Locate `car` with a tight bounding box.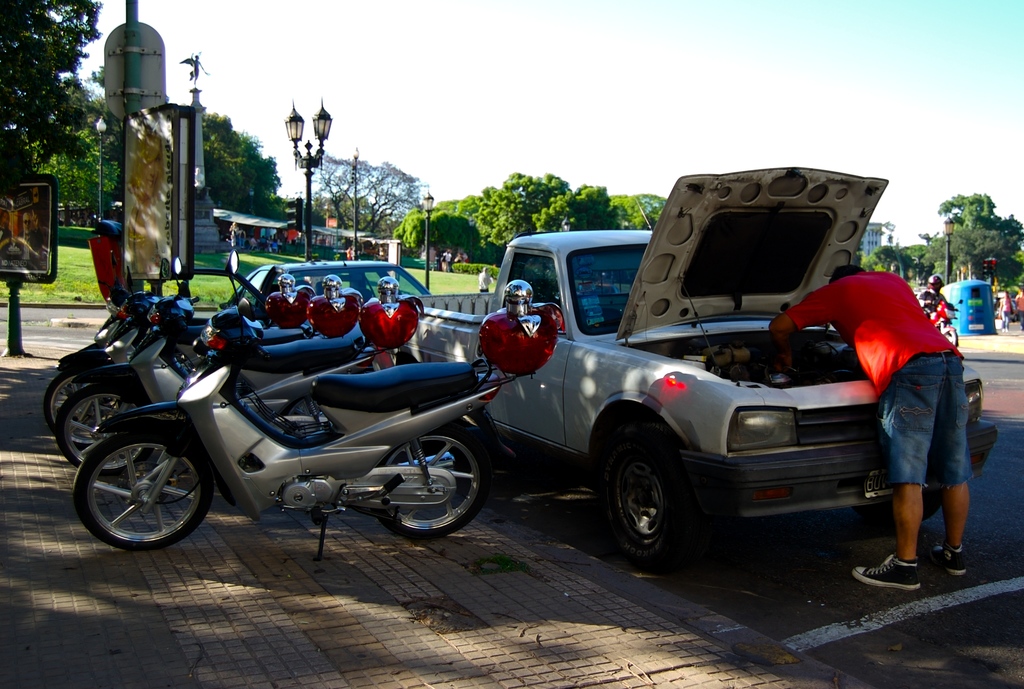
x1=221, y1=257, x2=431, y2=355.
